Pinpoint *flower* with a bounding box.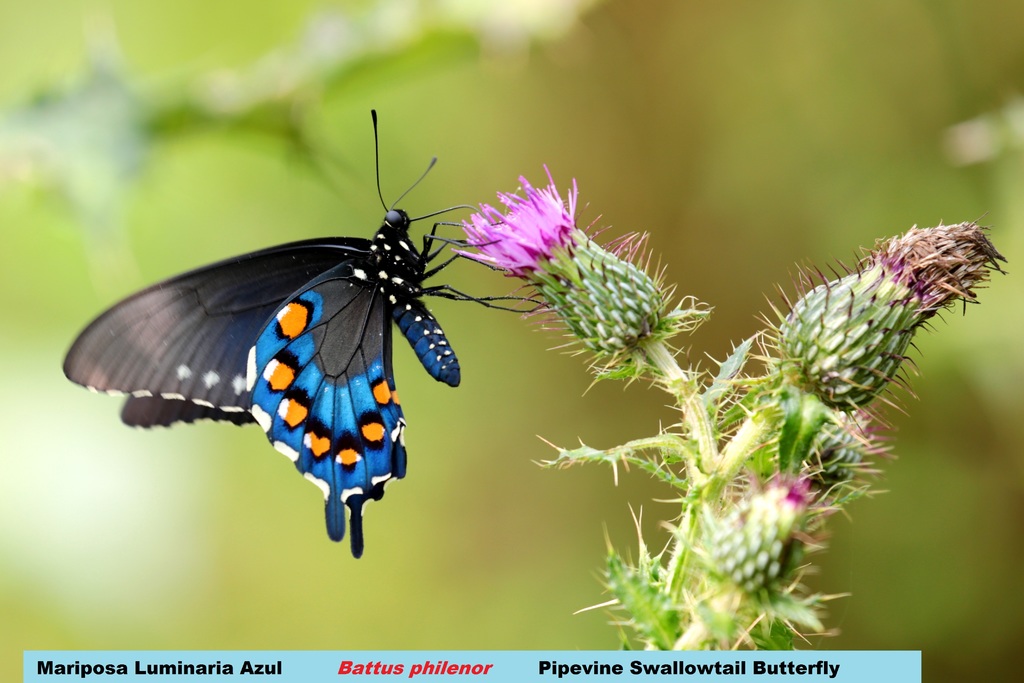
bbox=(453, 164, 671, 368).
